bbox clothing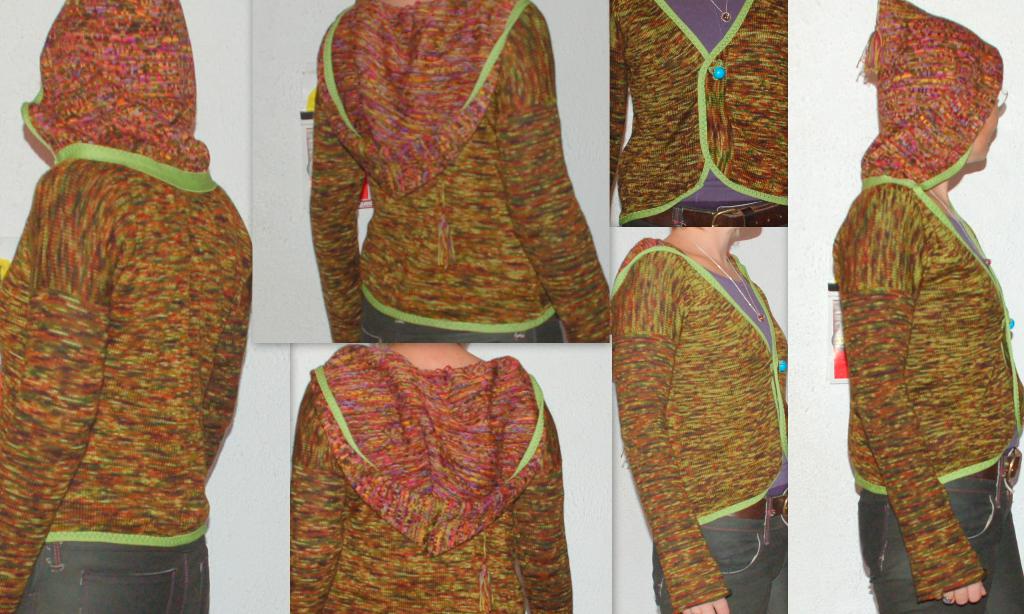
[860, 471, 1021, 611]
